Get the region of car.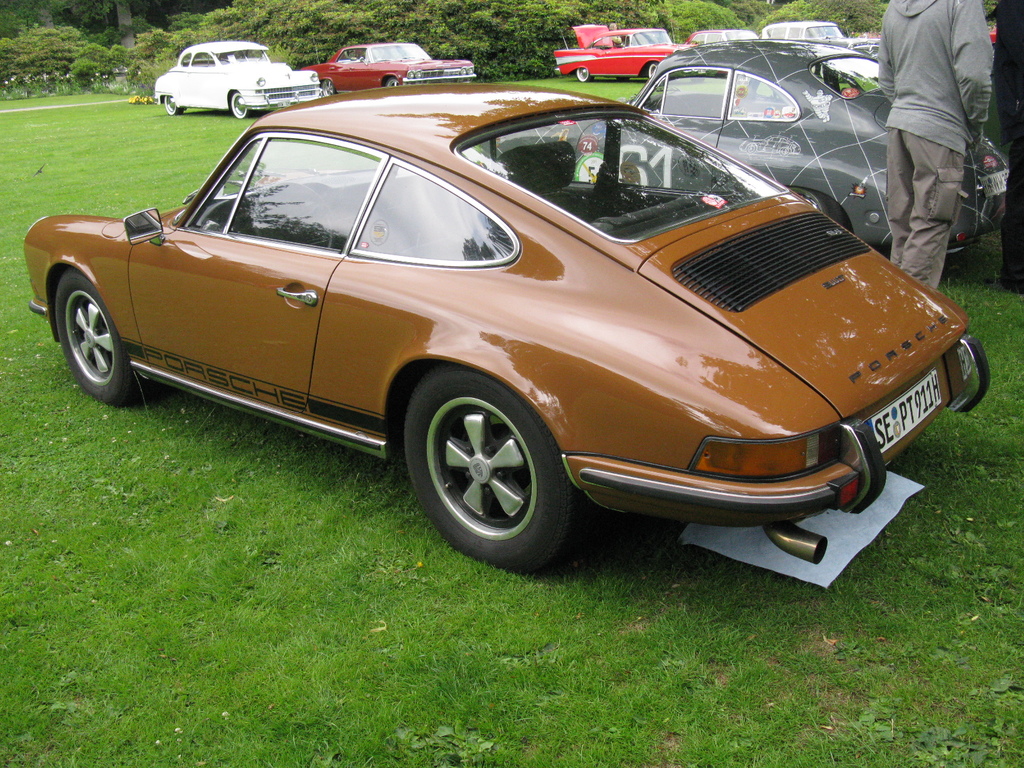
(9,96,982,575).
